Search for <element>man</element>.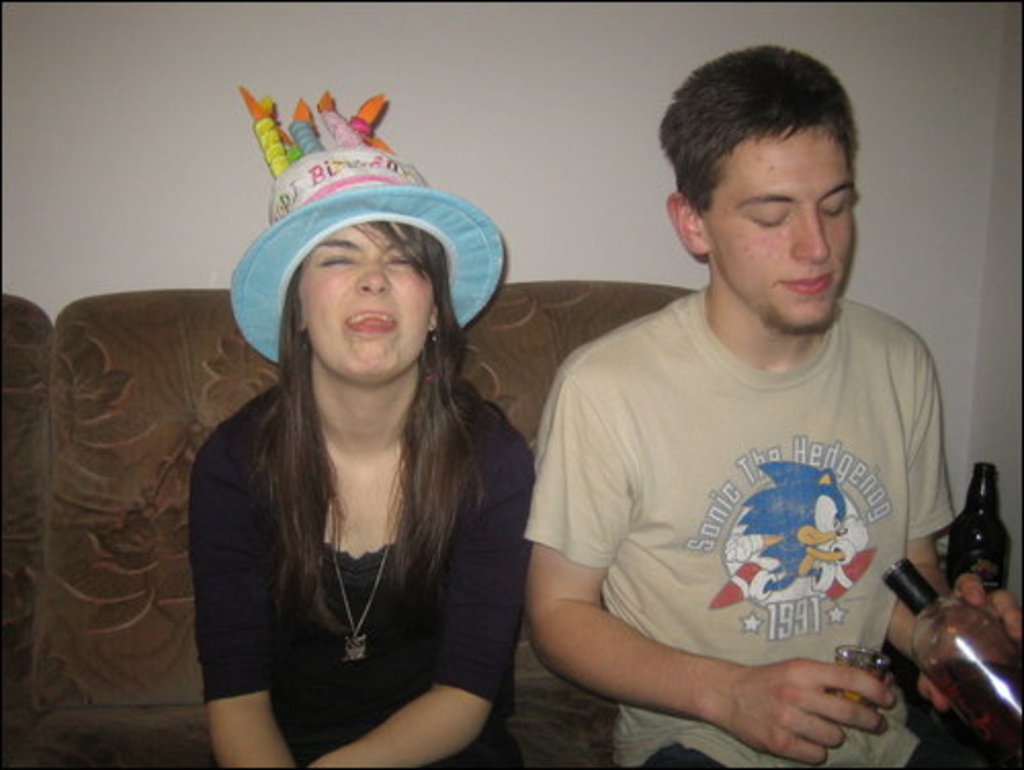
Found at Rect(508, 59, 983, 768).
